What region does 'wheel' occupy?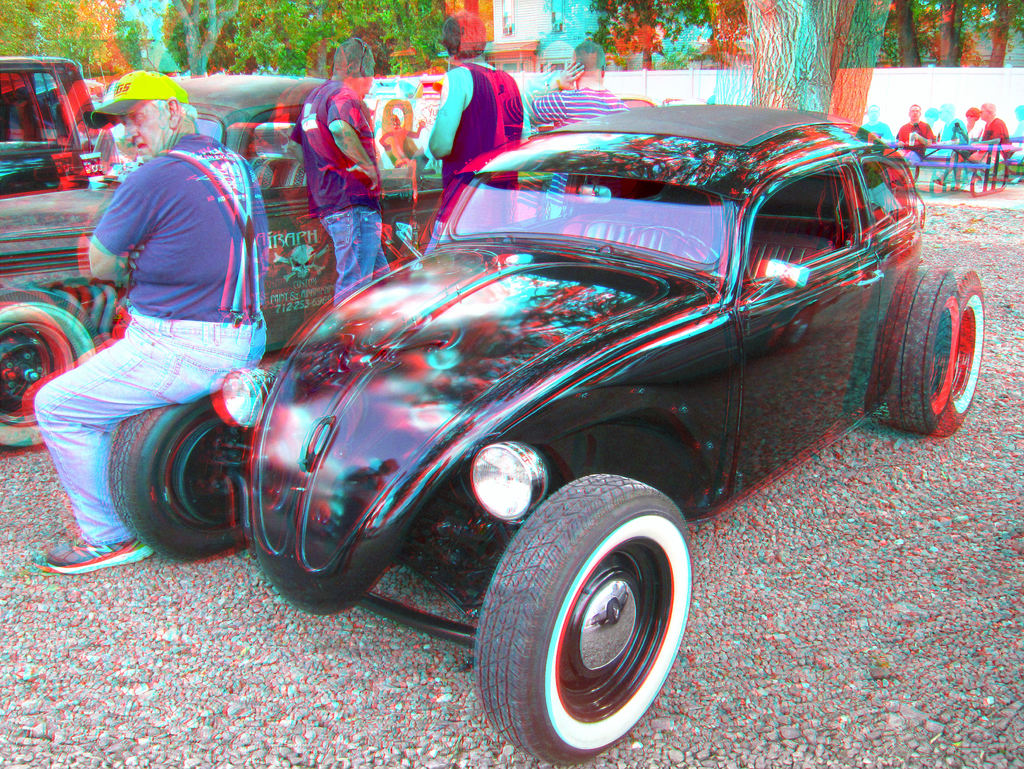
{"left": 885, "top": 261, "right": 984, "bottom": 439}.
